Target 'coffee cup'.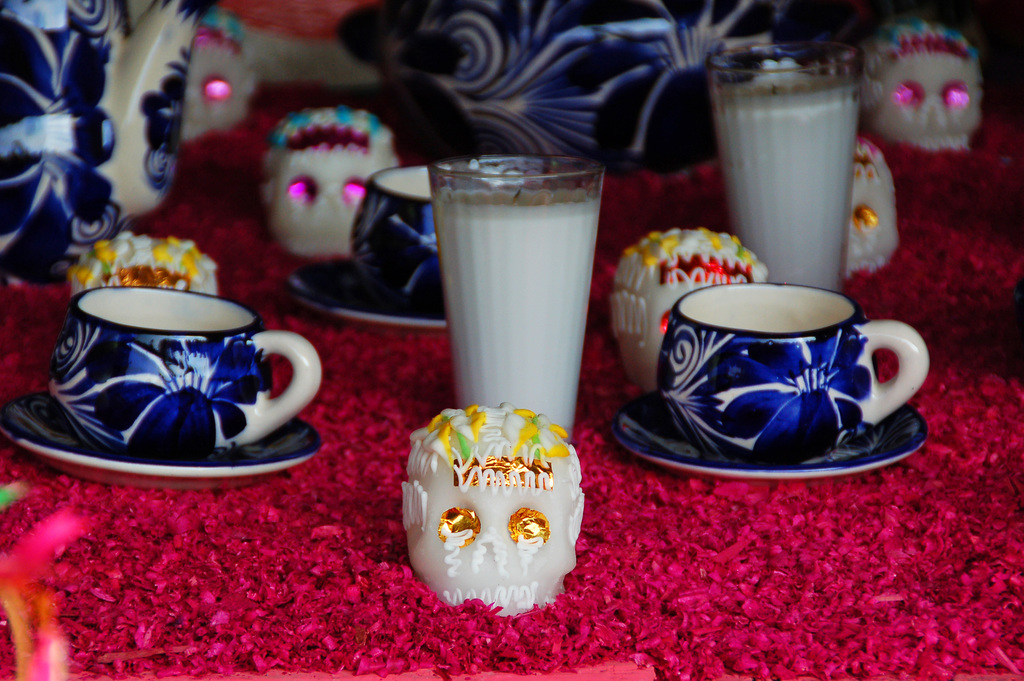
Target region: x1=47 y1=286 x2=324 y2=465.
